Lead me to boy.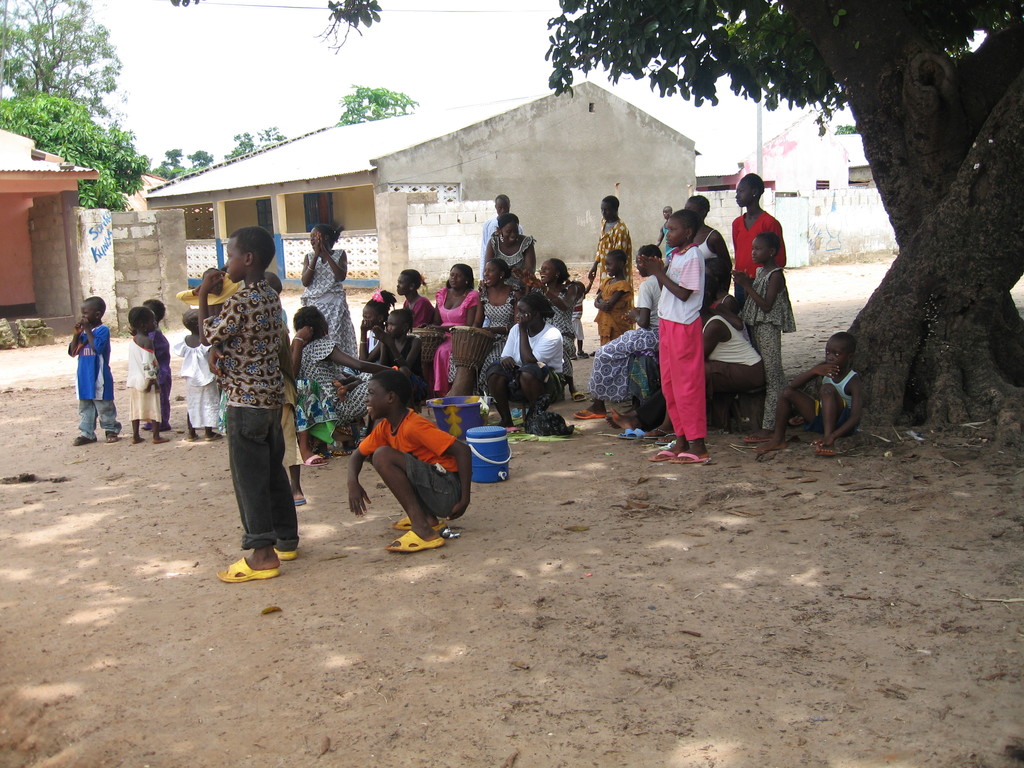
Lead to x1=330 y1=378 x2=477 y2=545.
